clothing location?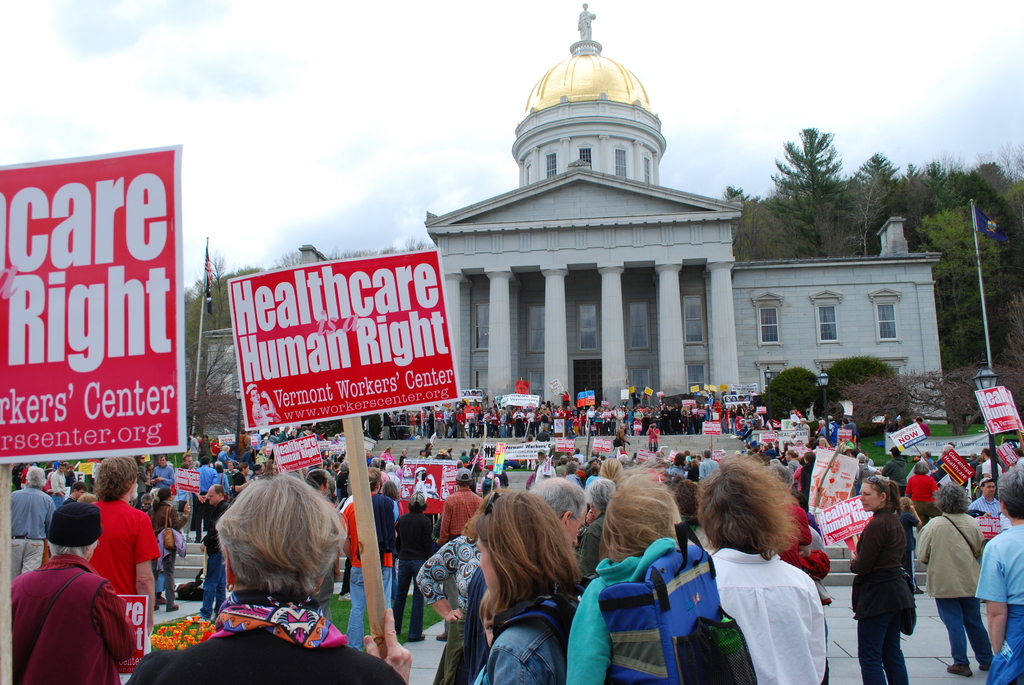
[525,410,537,434]
